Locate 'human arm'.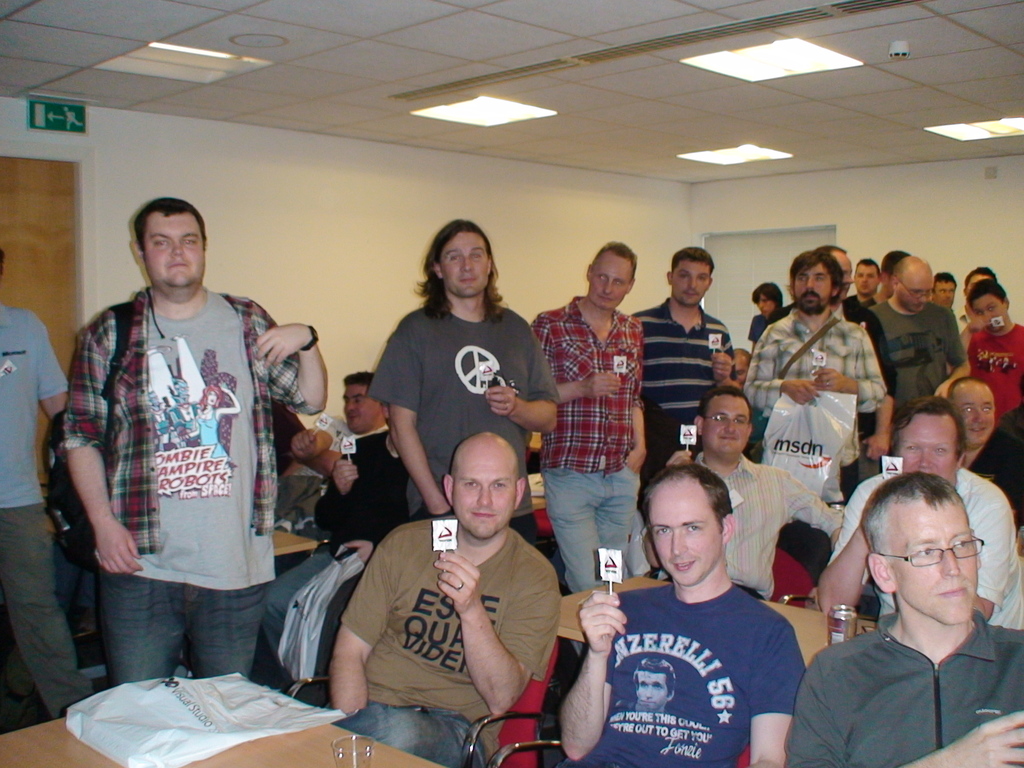
Bounding box: <bbox>824, 331, 891, 414</bbox>.
